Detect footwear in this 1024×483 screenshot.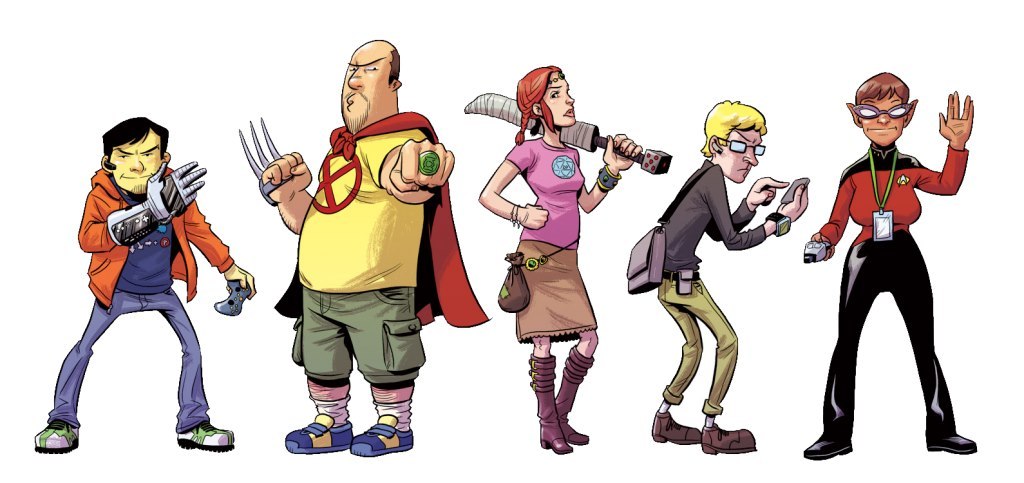
Detection: 926:432:975:457.
